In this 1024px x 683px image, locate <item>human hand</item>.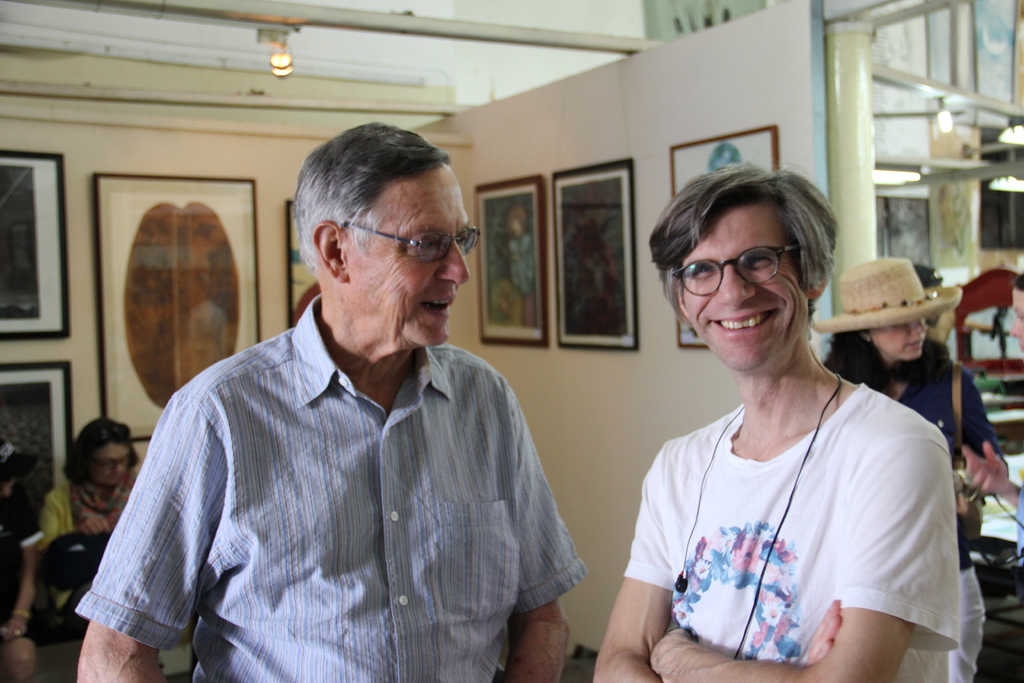
Bounding box: {"left": 793, "top": 594, "right": 843, "bottom": 666}.
